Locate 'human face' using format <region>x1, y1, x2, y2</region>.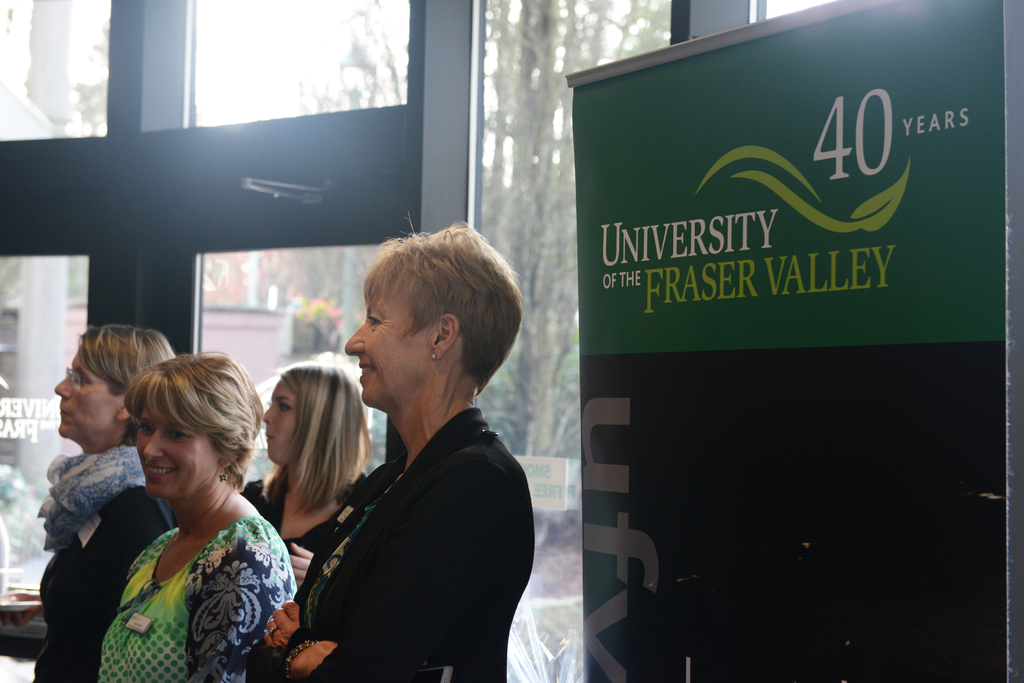
<region>346, 289, 427, 402</region>.
